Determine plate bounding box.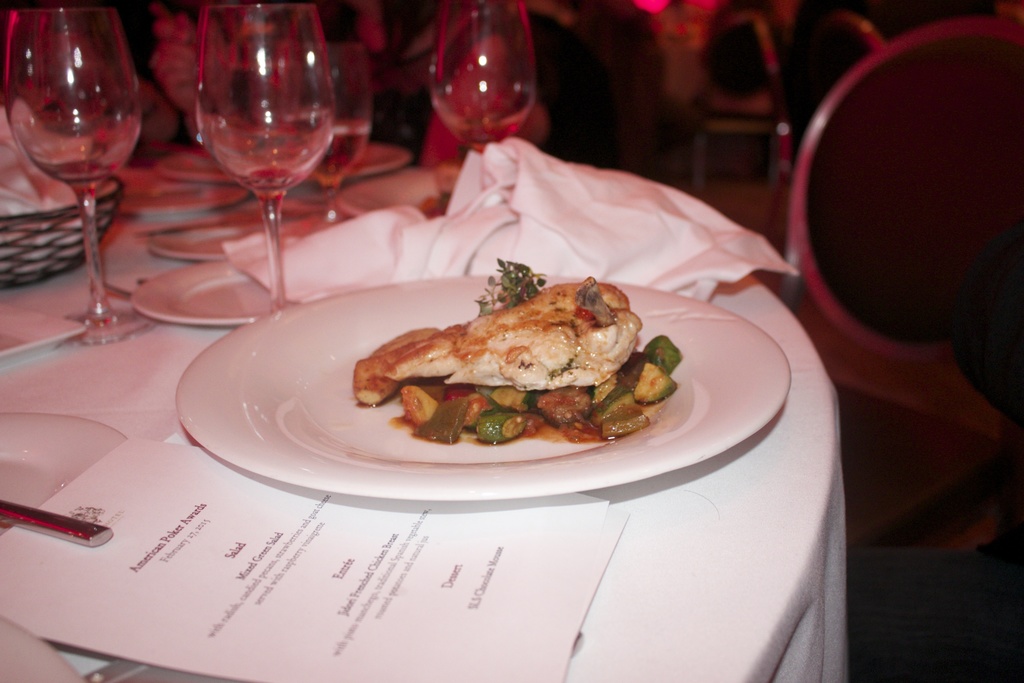
Determined: Rect(152, 142, 408, 184).
